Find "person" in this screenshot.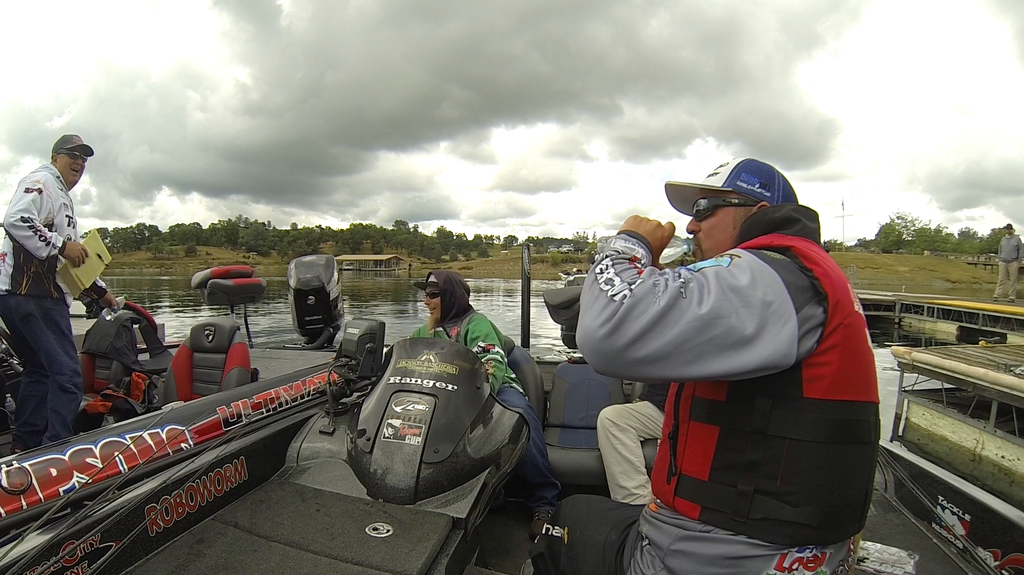
The bounding box for "person" is region(0, 130, 118, 458).
